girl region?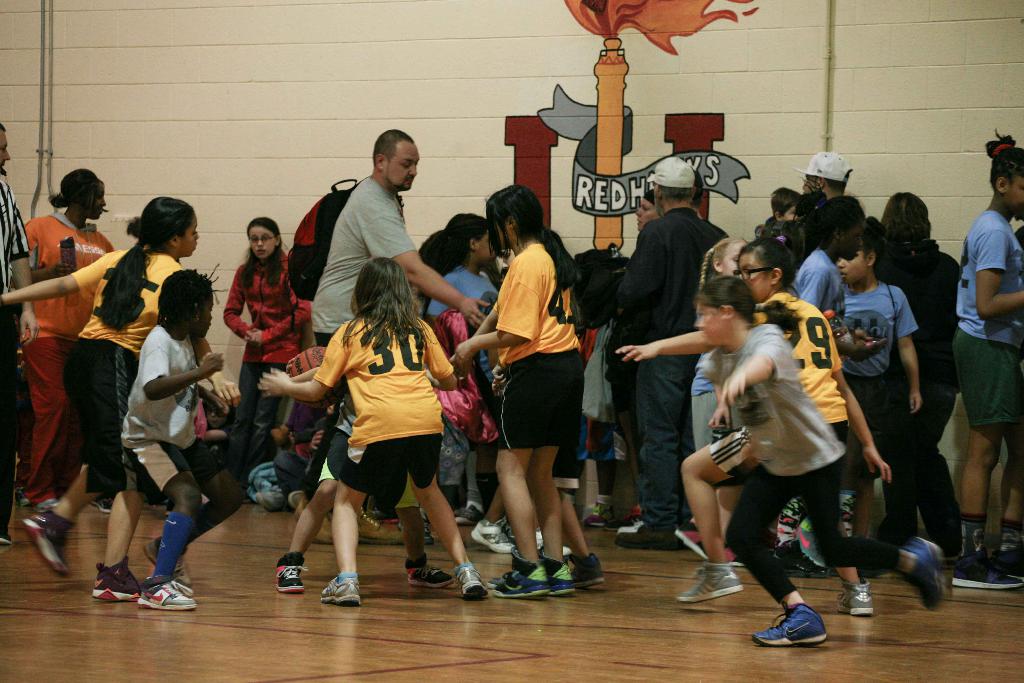
Rect(255, 256, 483, 604)
